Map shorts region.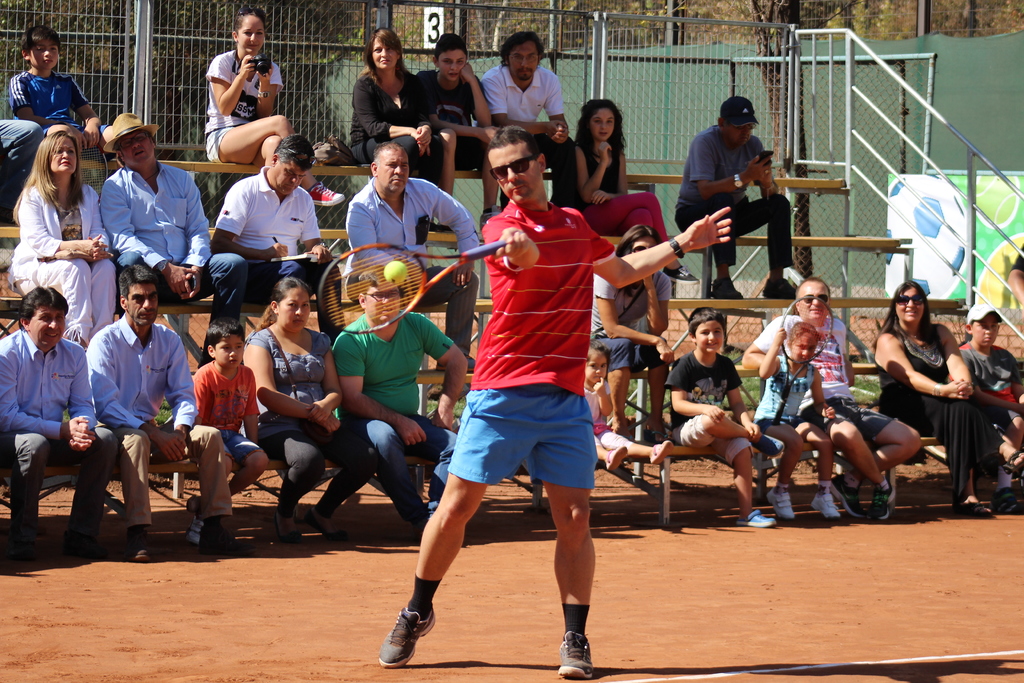
Mapped to {"left": 217, "top": 431, "right": 260, "bottom": 460}.
